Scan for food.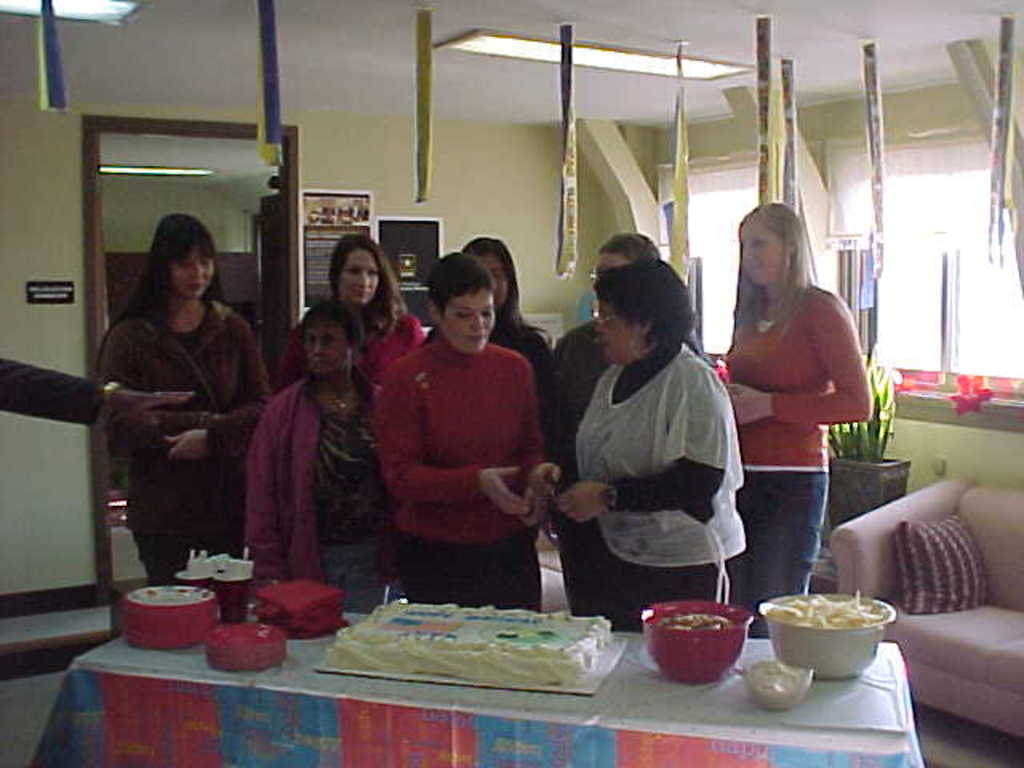
Scan result: crop(304, 590, 594, 694).
